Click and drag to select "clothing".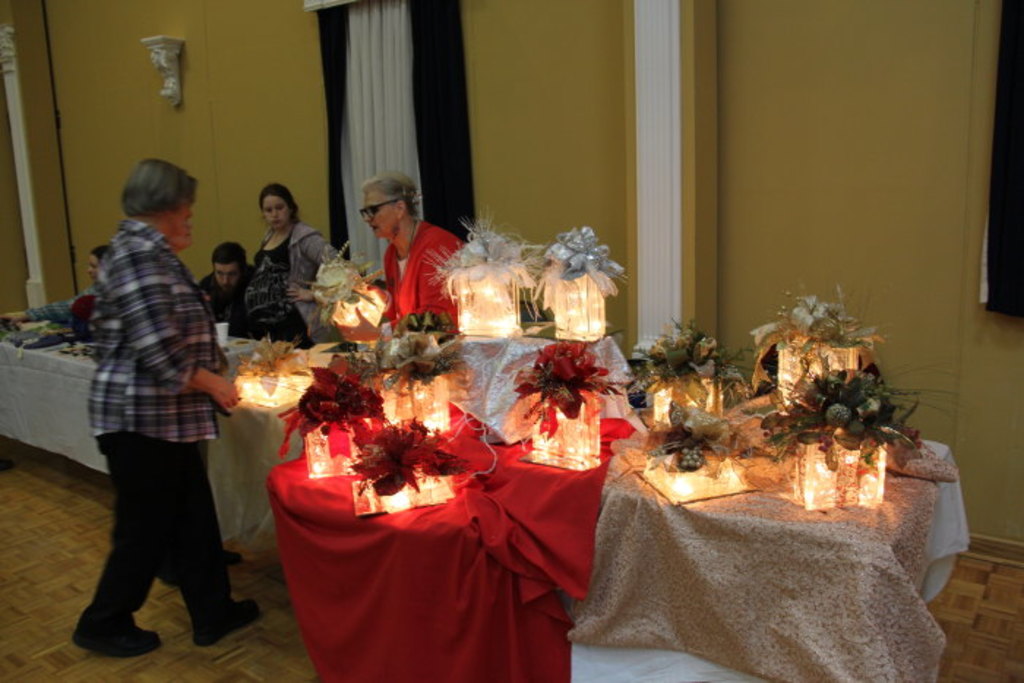
Selection: left=379, top=215, right=459, bottom=335.
